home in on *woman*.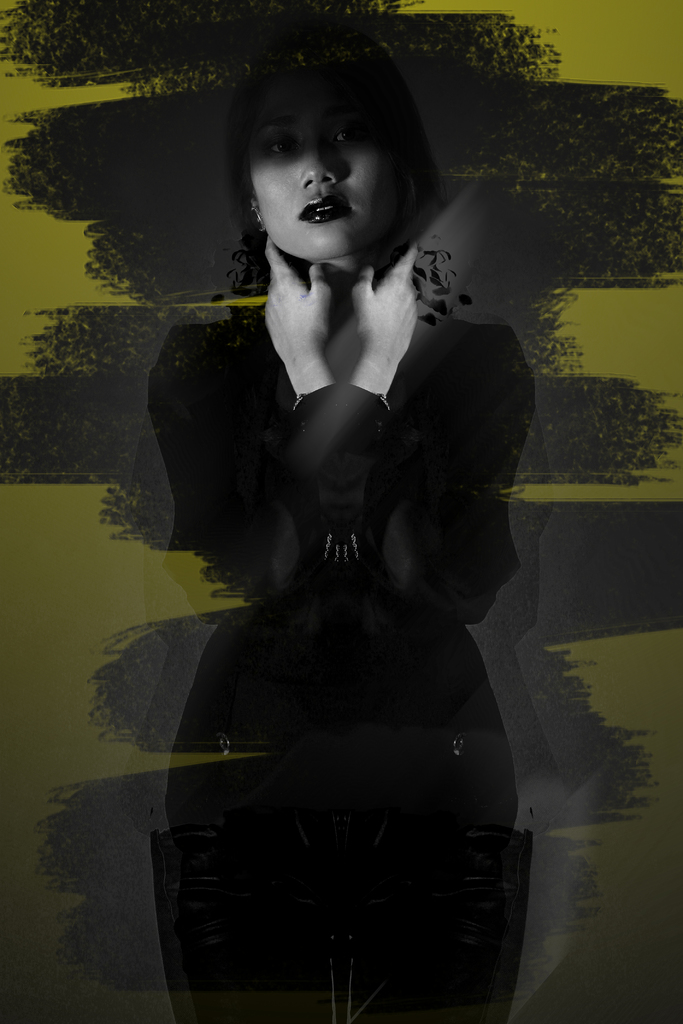
Homed in at l=102, t=47, r=578, b=981.
